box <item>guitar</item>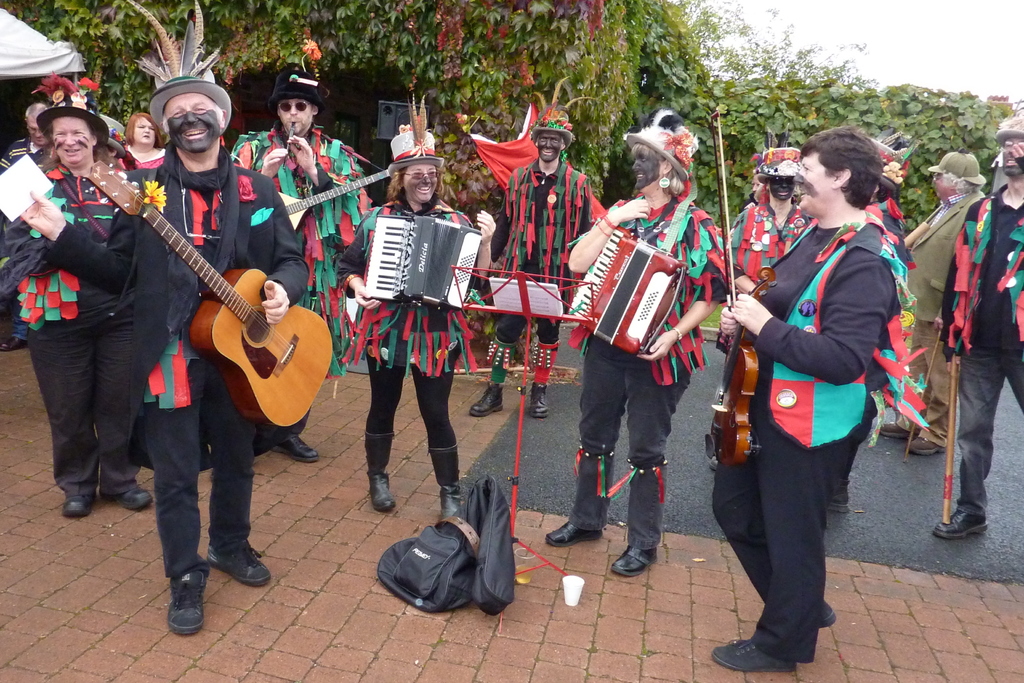
box(81, 149, 319, 434)
